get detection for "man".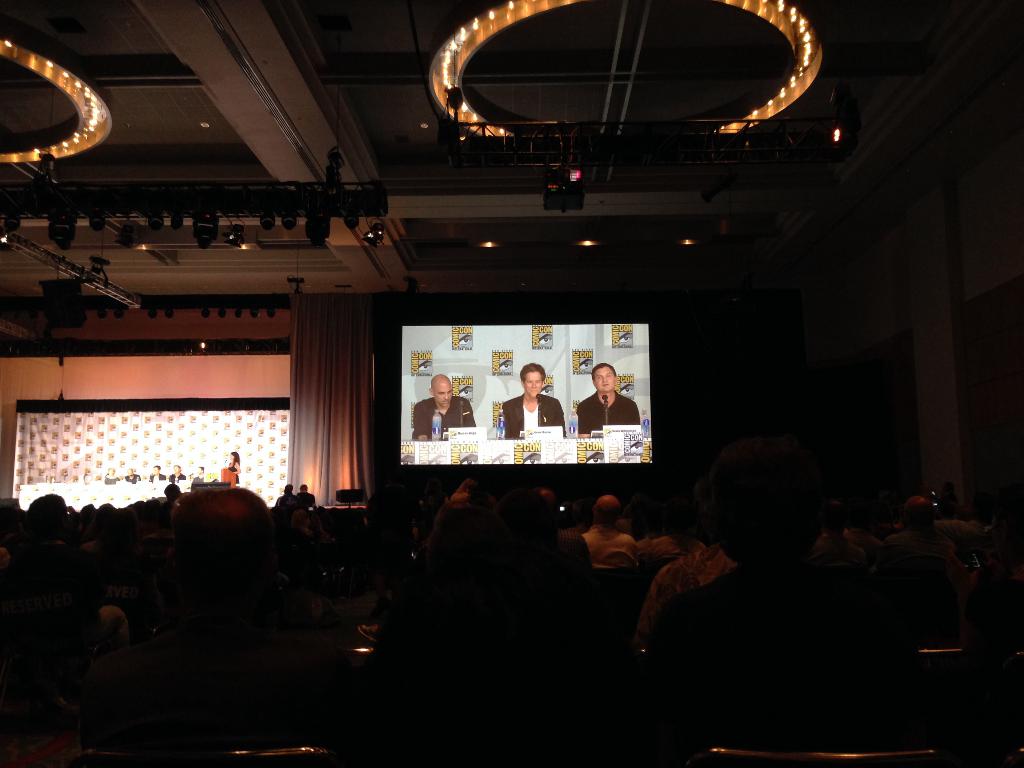
Detection: <box>580,494,640,572</box>.
